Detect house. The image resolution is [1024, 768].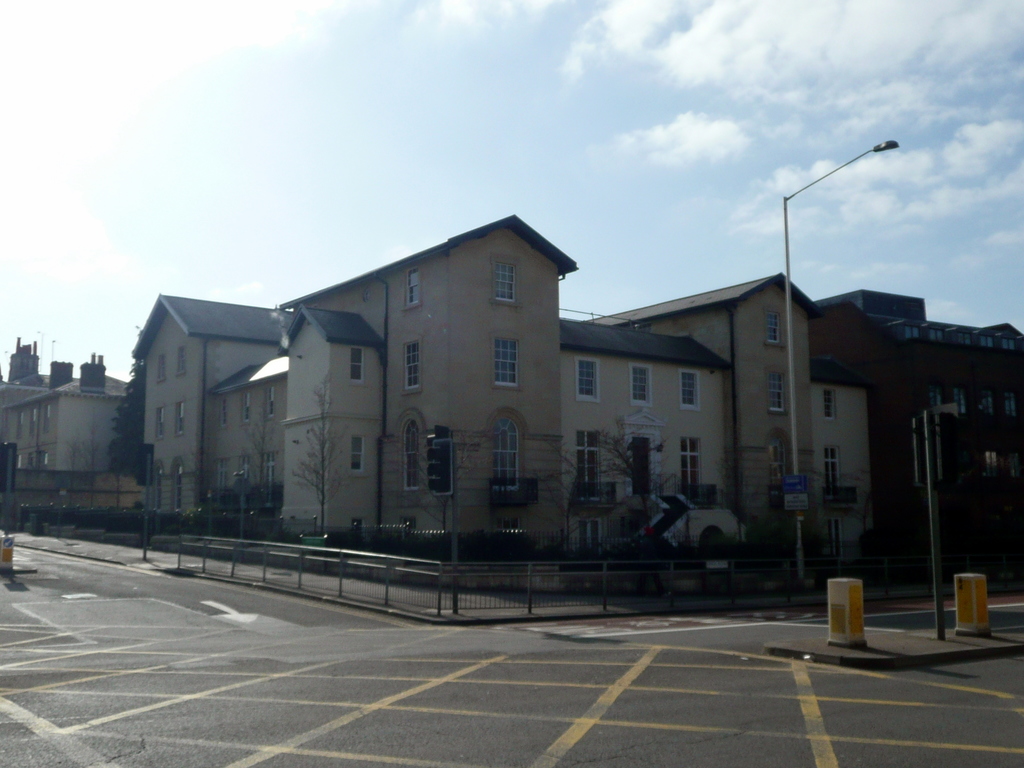
box(568, 266, 819, 544).
